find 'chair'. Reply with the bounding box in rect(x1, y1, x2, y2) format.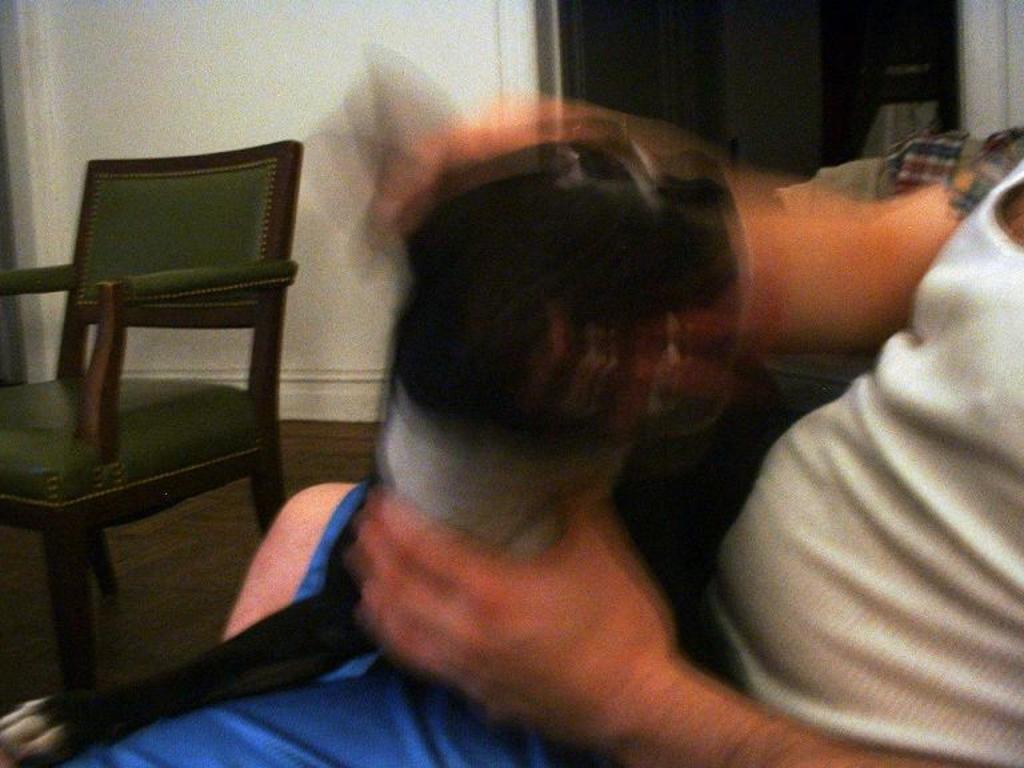
rect(0, 137, 305, 709).
